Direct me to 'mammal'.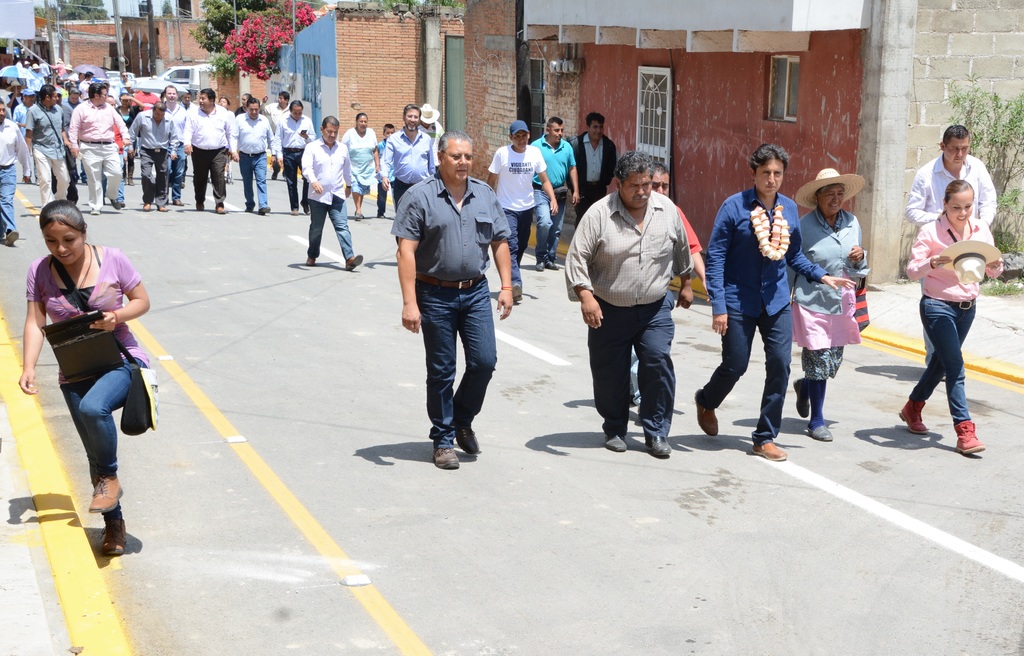
Direction: pyautogui.locateOnScreen(419, 101, 444, 149).
